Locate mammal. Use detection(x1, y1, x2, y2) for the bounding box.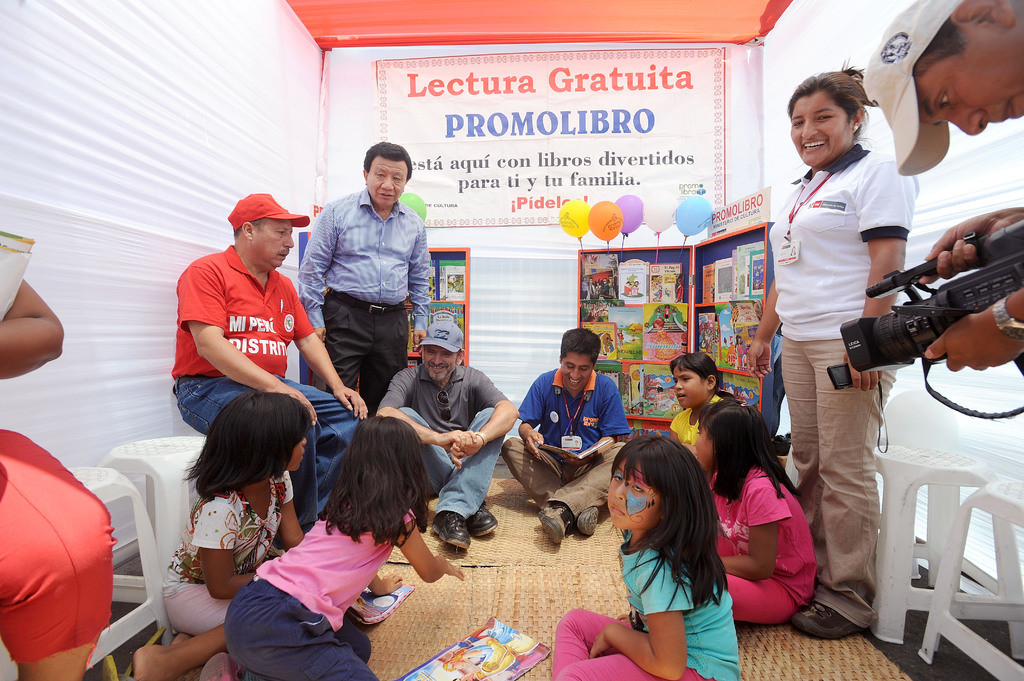
detection(865, 0, 1023, 377).
